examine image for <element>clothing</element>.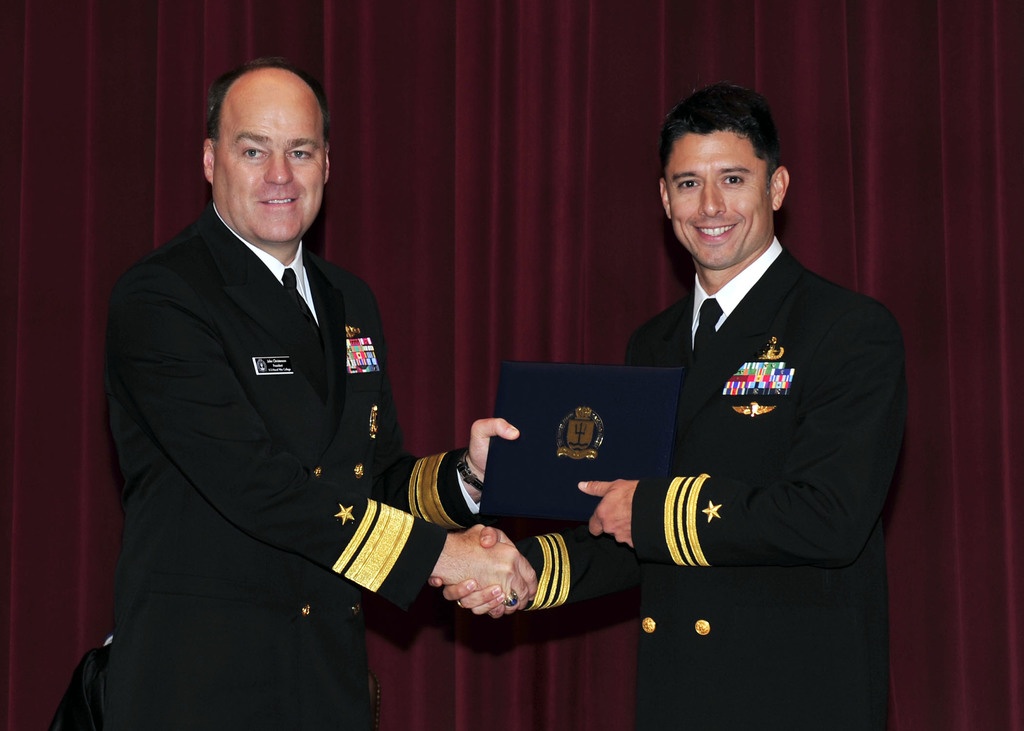
Examination result: [x1=520, y1=233, x2=910, y2=730].
